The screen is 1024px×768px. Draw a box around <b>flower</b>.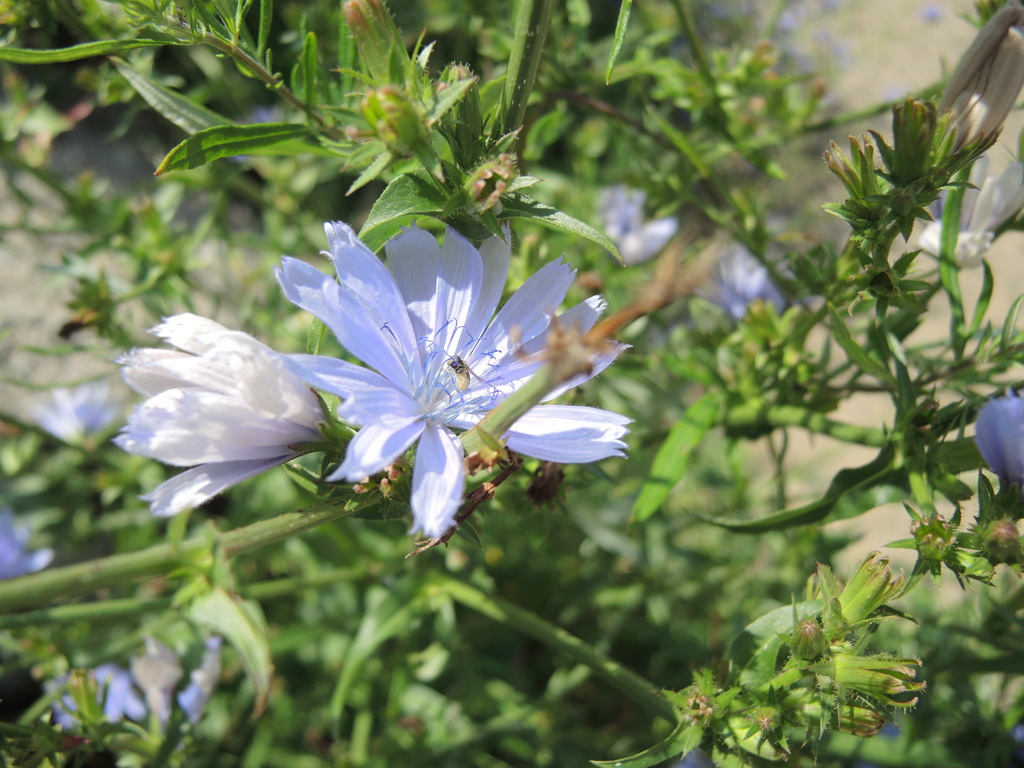
(104,307,337,516).
